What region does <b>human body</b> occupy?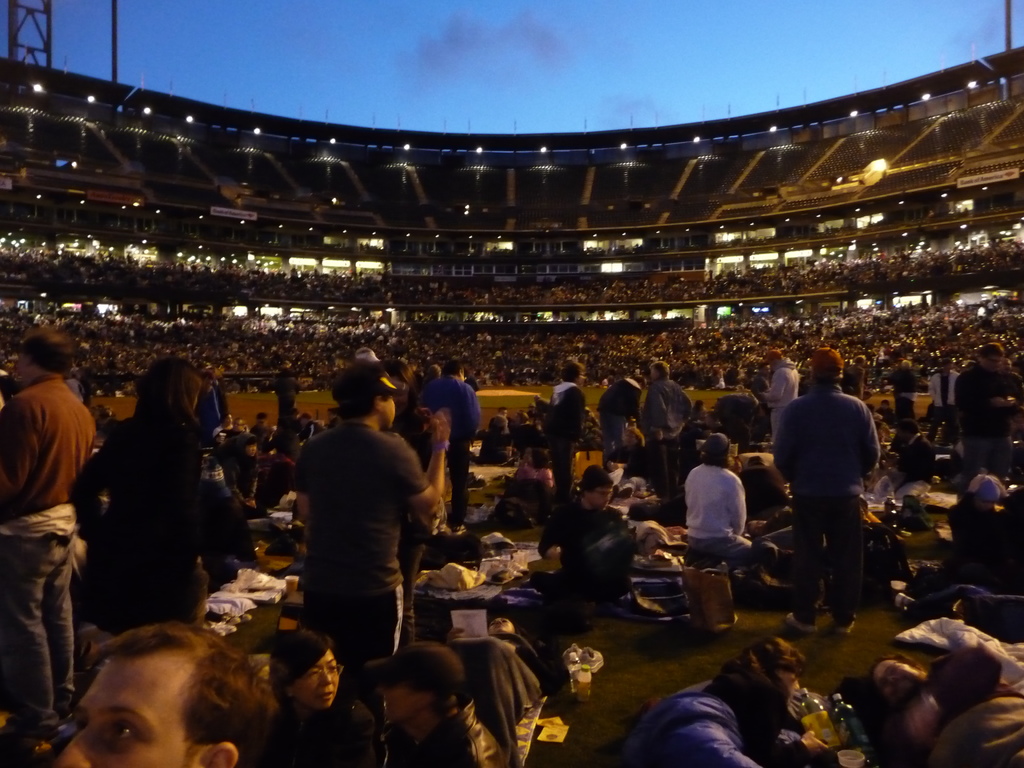
[105, 307, 124, 331].
